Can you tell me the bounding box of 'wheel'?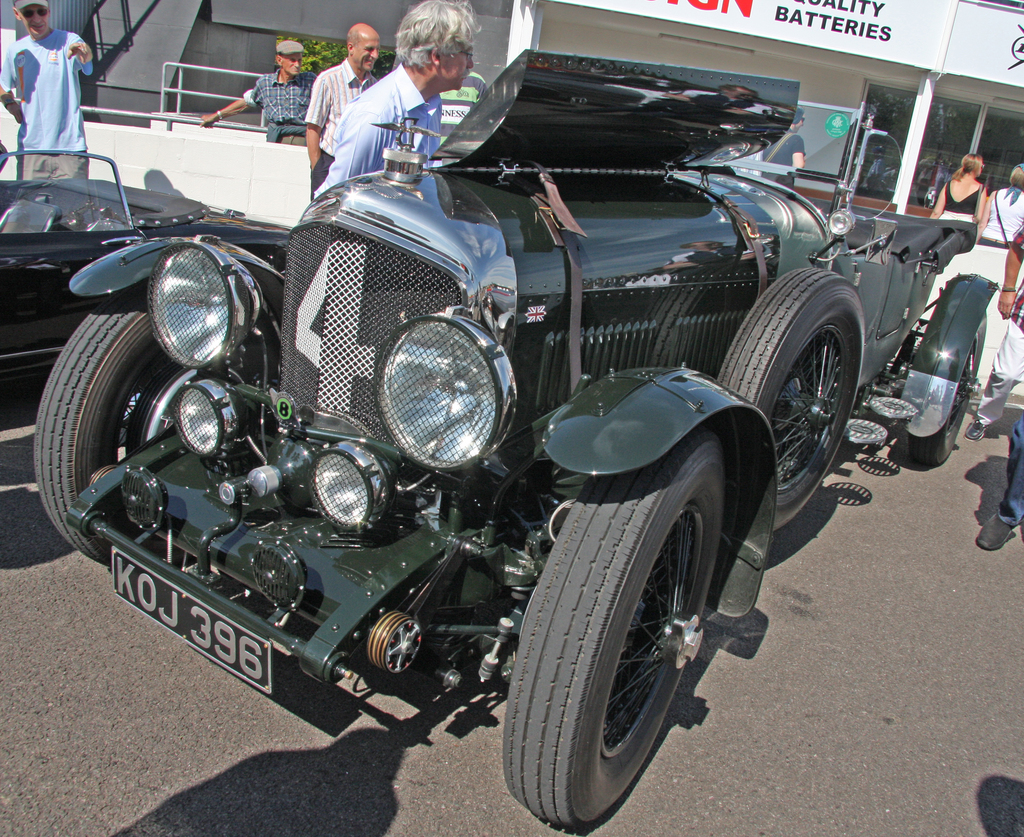
<box>716,260,862,533</box>.
